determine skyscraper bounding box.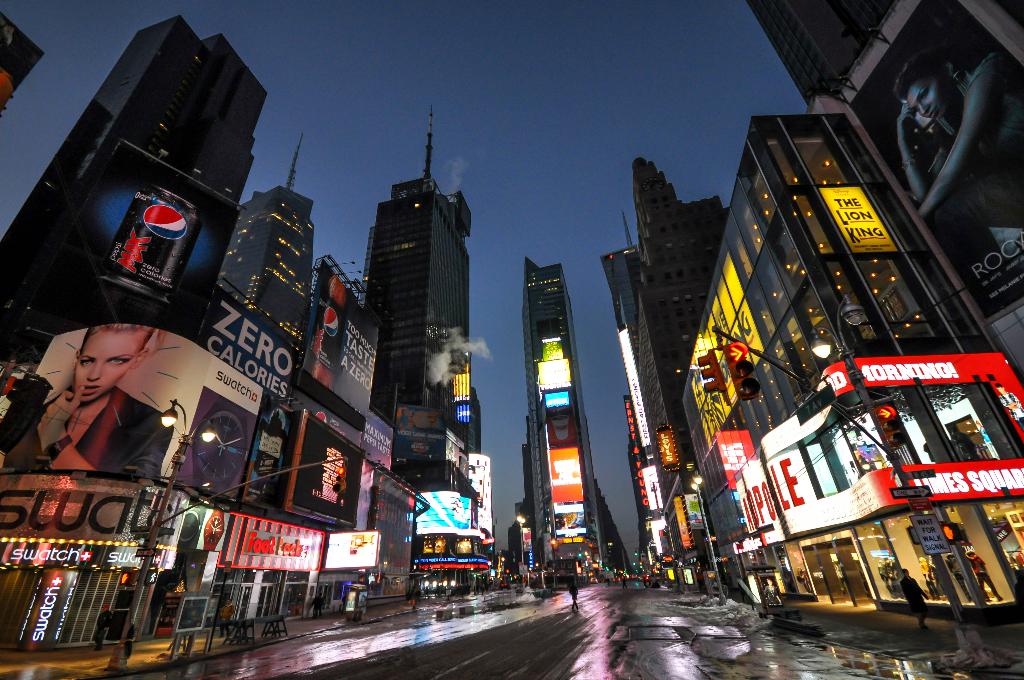
Determined: 10:9:272:368.
